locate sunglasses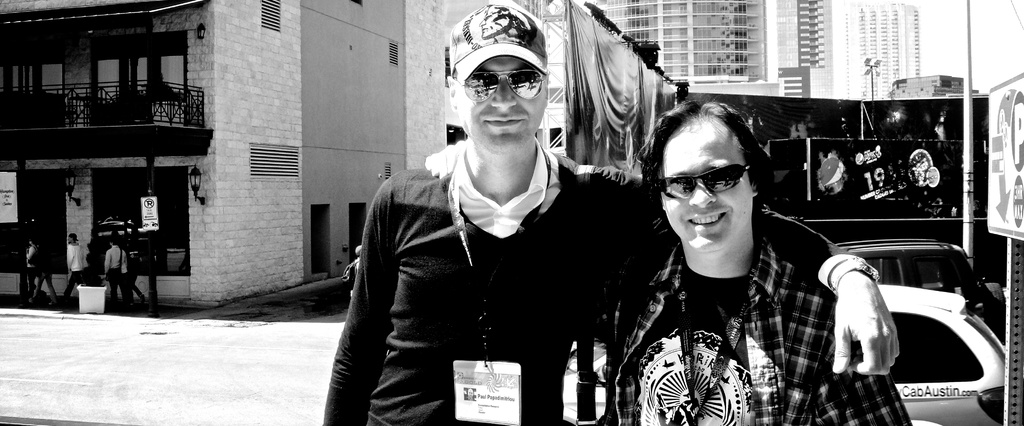
region(655, 161, 751, 200)
